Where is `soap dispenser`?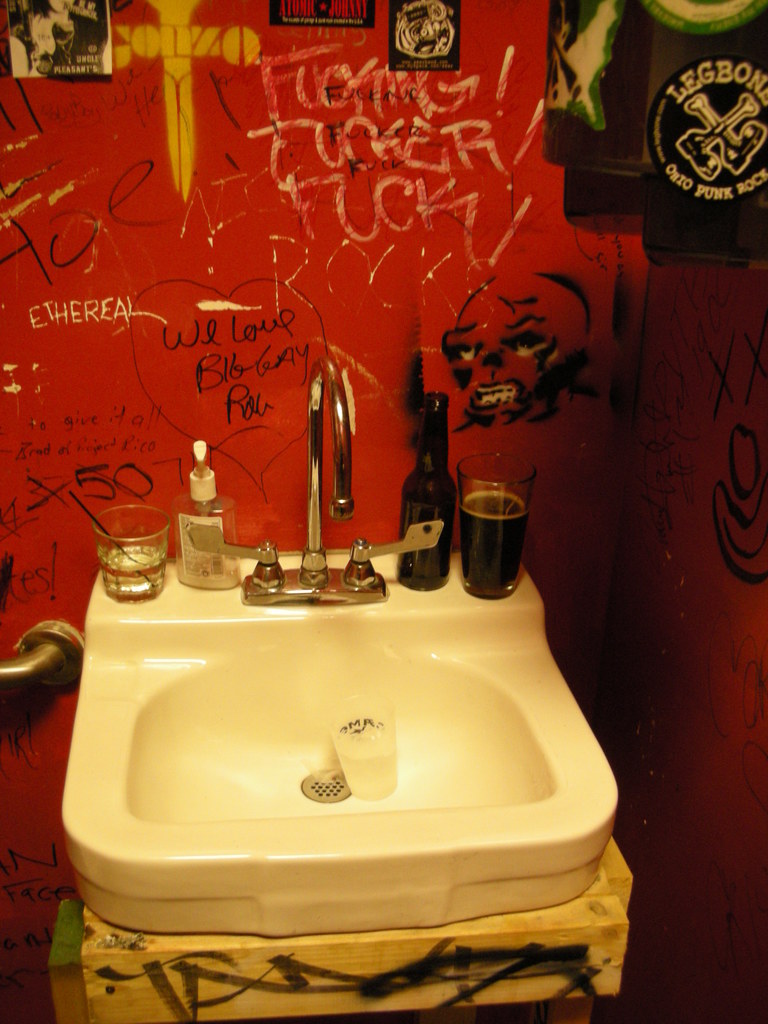
bbox=[177, 440, 243, 593].
